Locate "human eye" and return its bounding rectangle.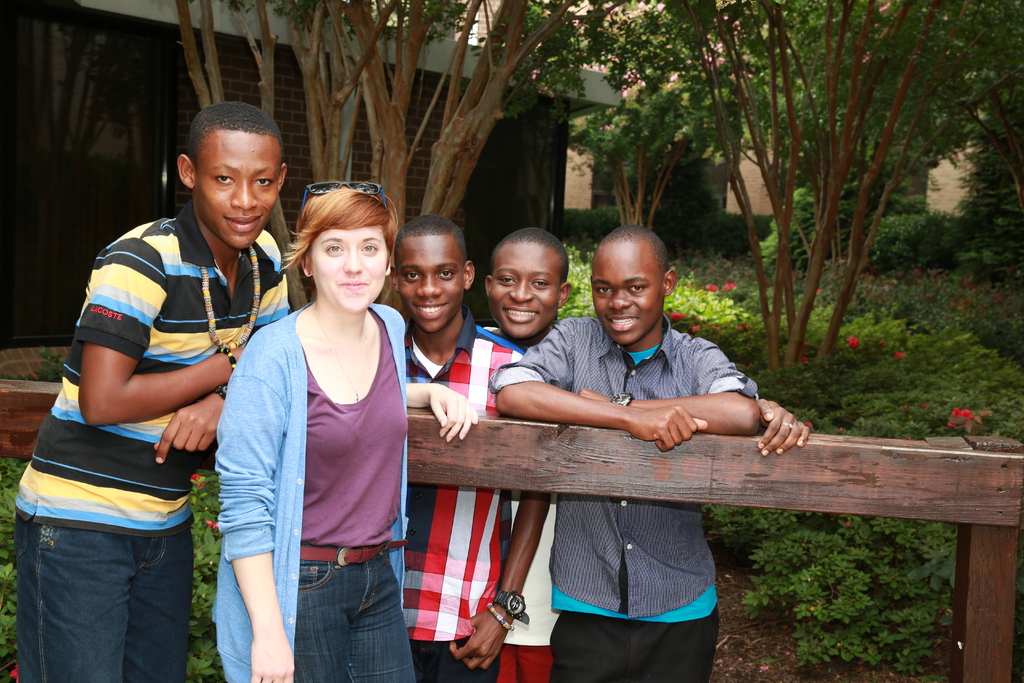
{"left": 597, "top": 286, "right": 609, "bottom": 298}.
